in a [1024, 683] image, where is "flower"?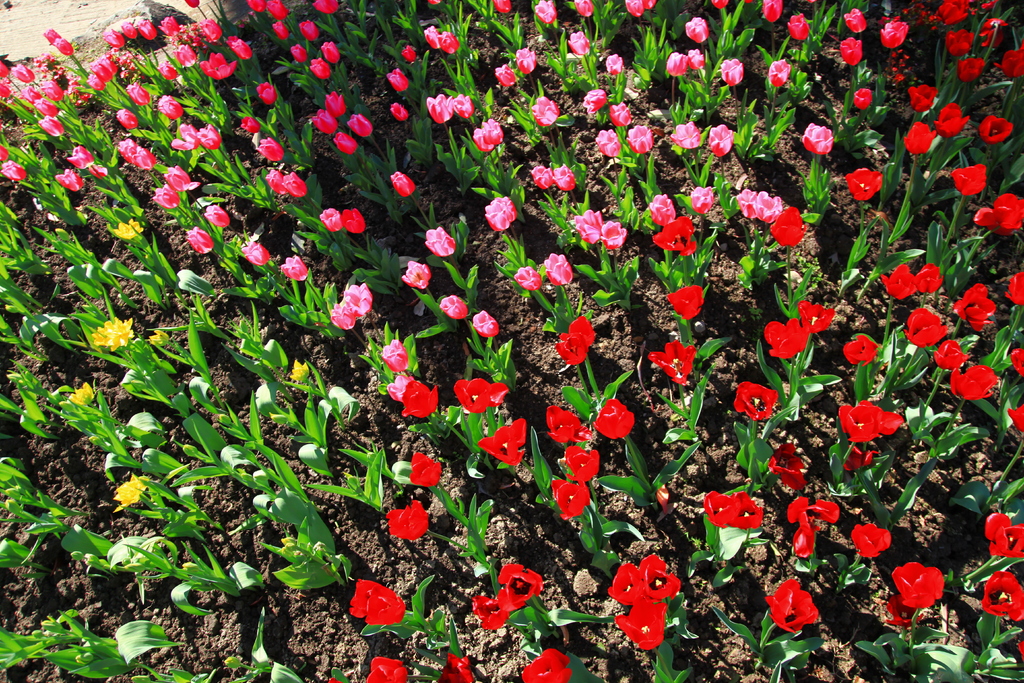
<bbox>916, 263, 945, 297</bbox>.
